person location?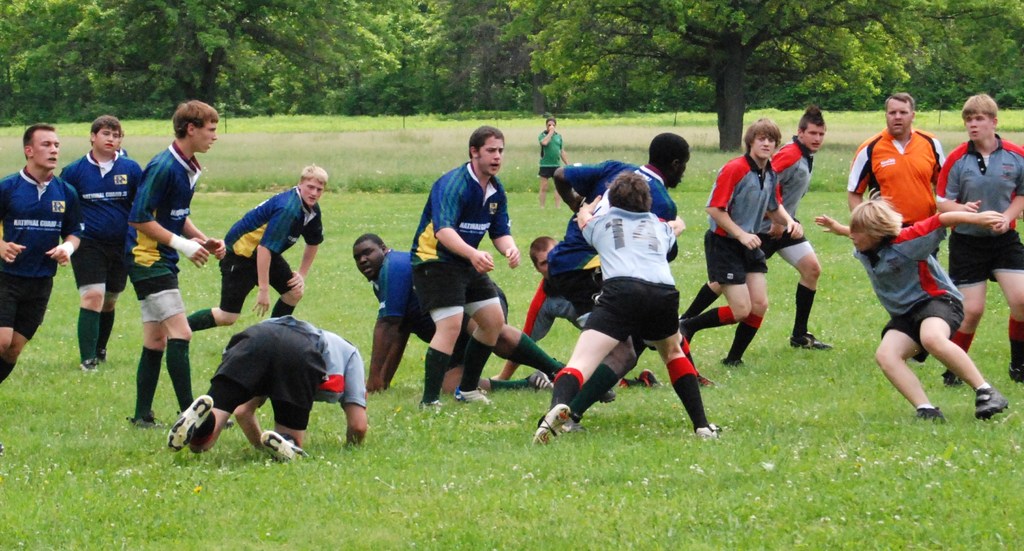
x1=491 y1=230 x2=722 y2=390
